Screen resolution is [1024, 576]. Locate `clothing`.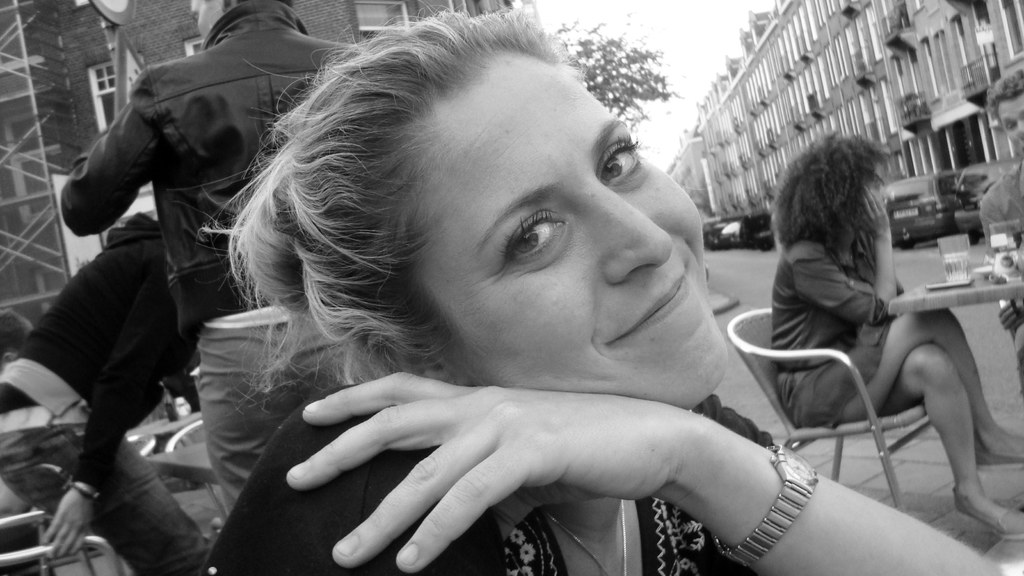
{"left": 0, "top": 236, "right": 200, "bottom": 575}.
